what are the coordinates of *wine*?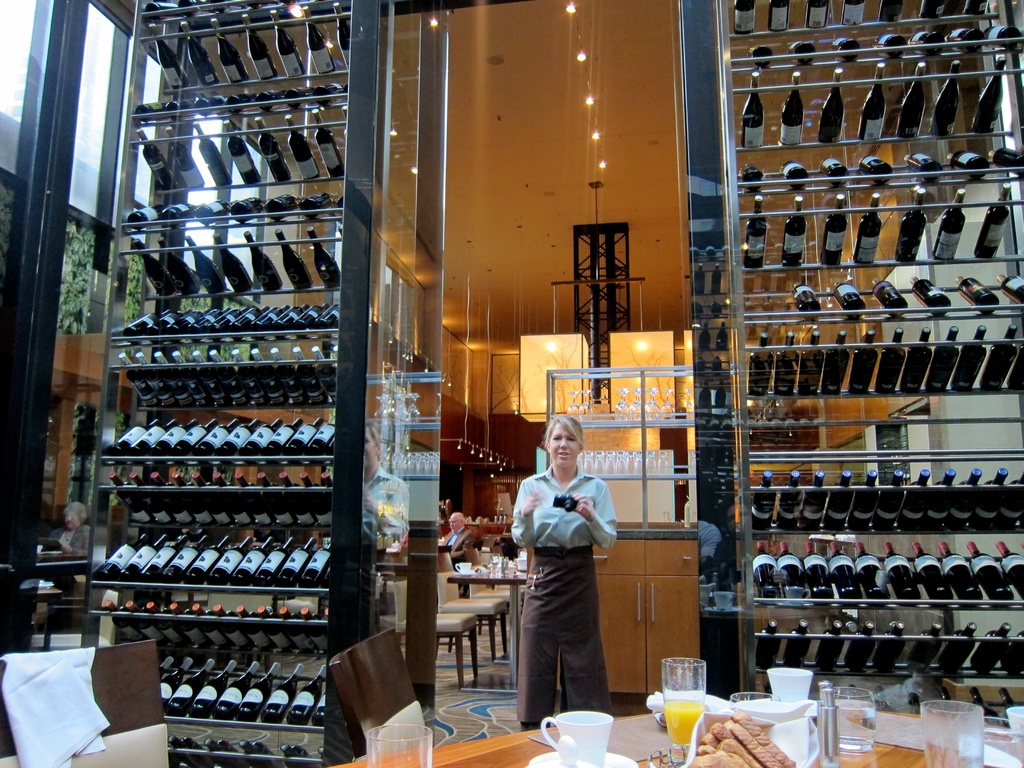
locate(278, 744, 317, 767).
